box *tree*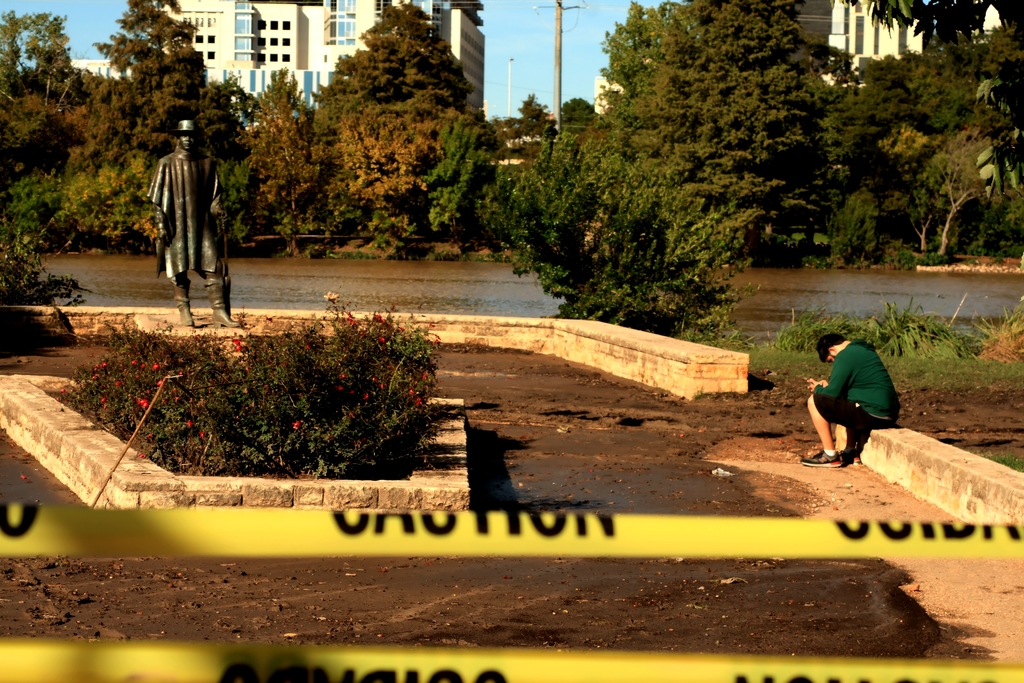
bbox=[339, 0, 473, 101]
